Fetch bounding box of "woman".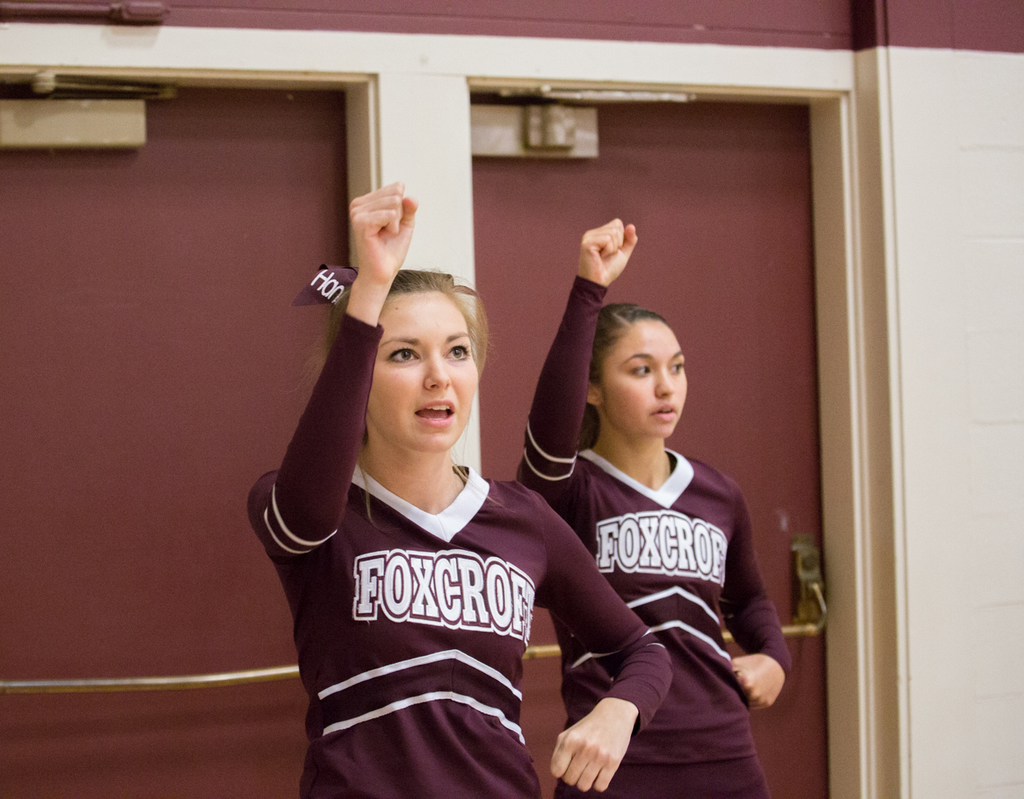
Bbox: [528, 258, 774, 781].
